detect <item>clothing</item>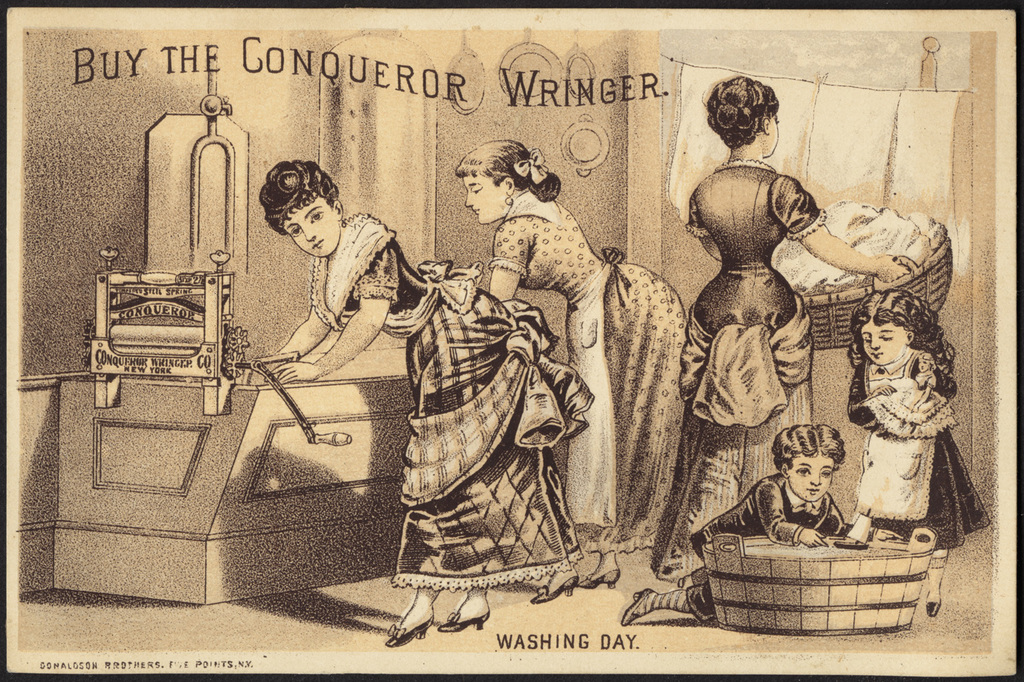
[689, 481, 865, 625]
